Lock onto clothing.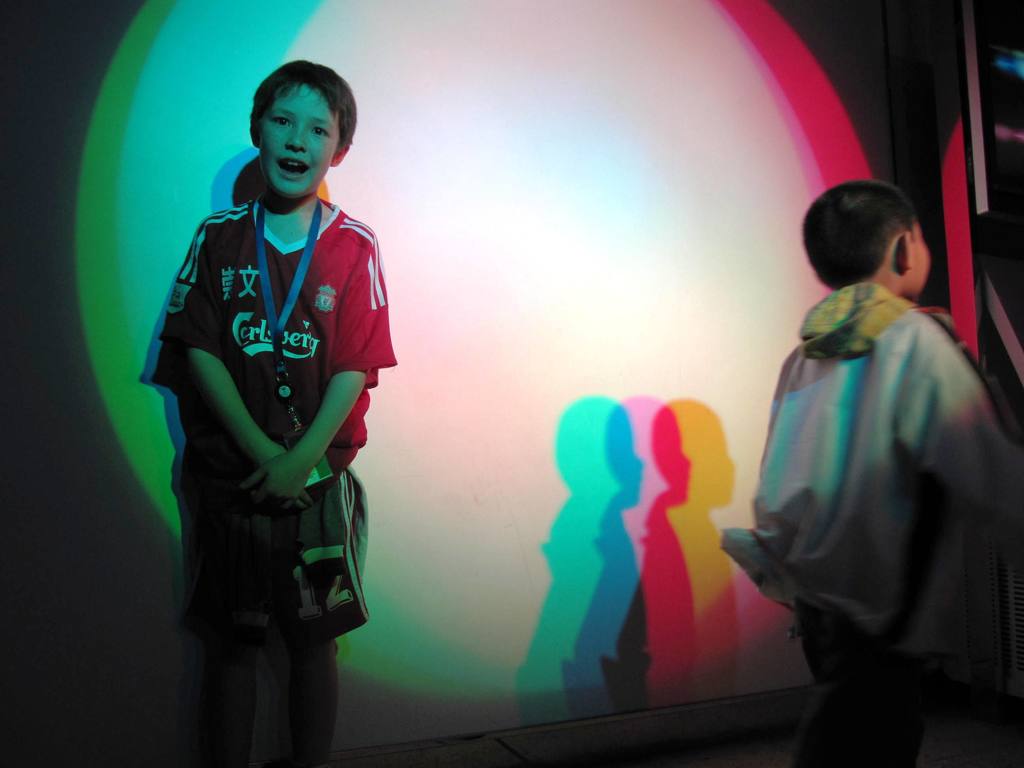
Locked: rect(736, 221, 995, 760).
